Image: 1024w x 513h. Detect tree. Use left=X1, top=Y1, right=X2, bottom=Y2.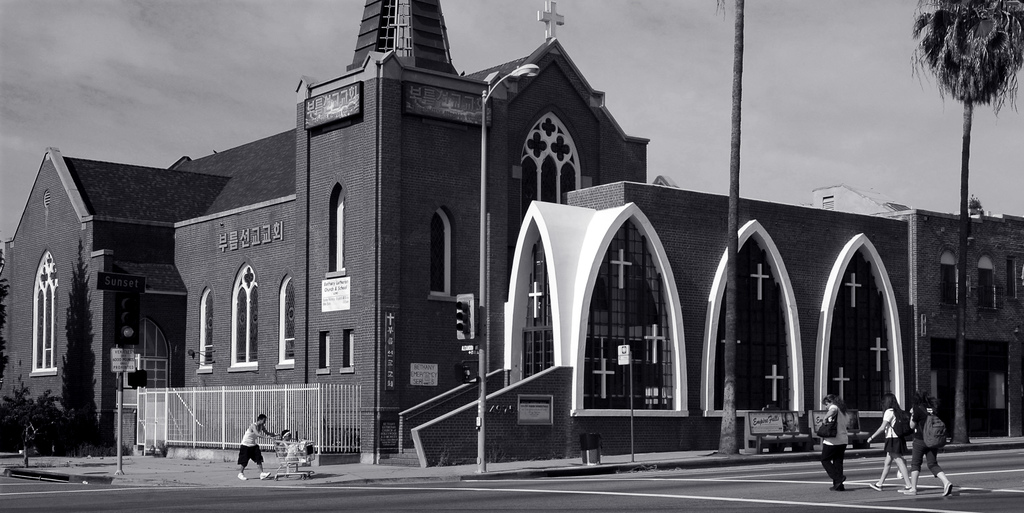
left=0, top=248, right=14, bottom=393.
